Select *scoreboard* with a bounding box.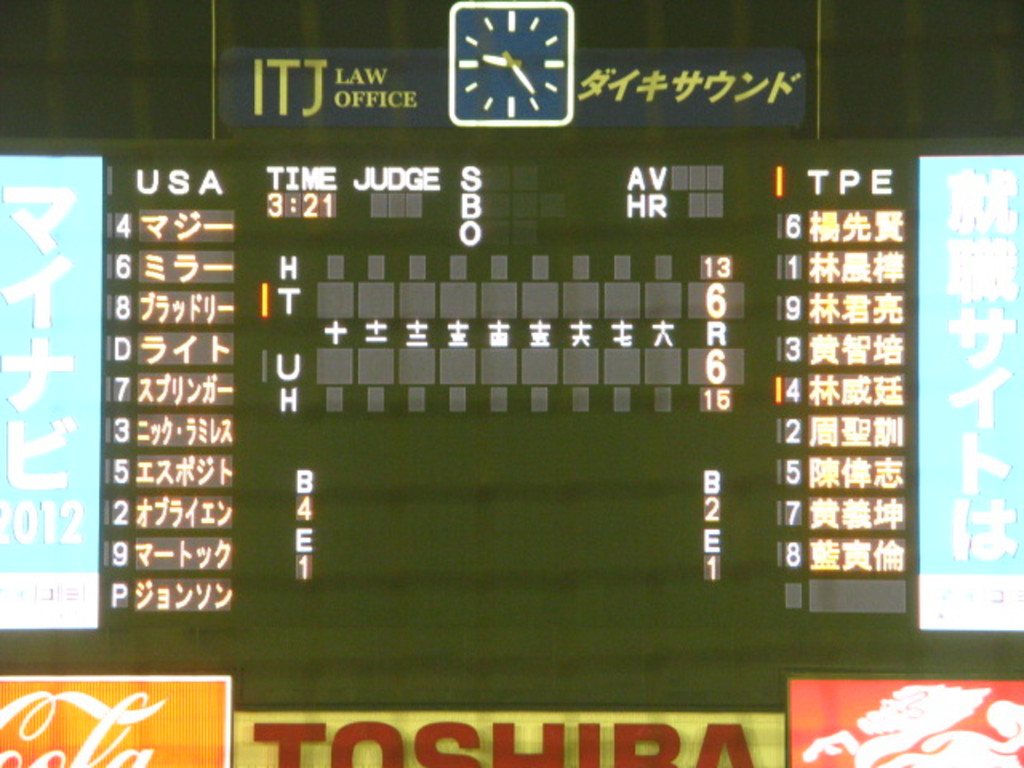
bbox(0, 134, 1022, 766).
